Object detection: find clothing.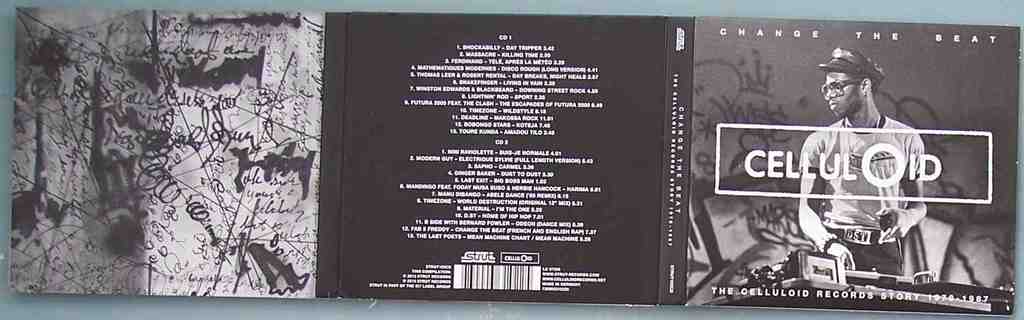
x1=813, y1=228, x2=908, y2=270.
